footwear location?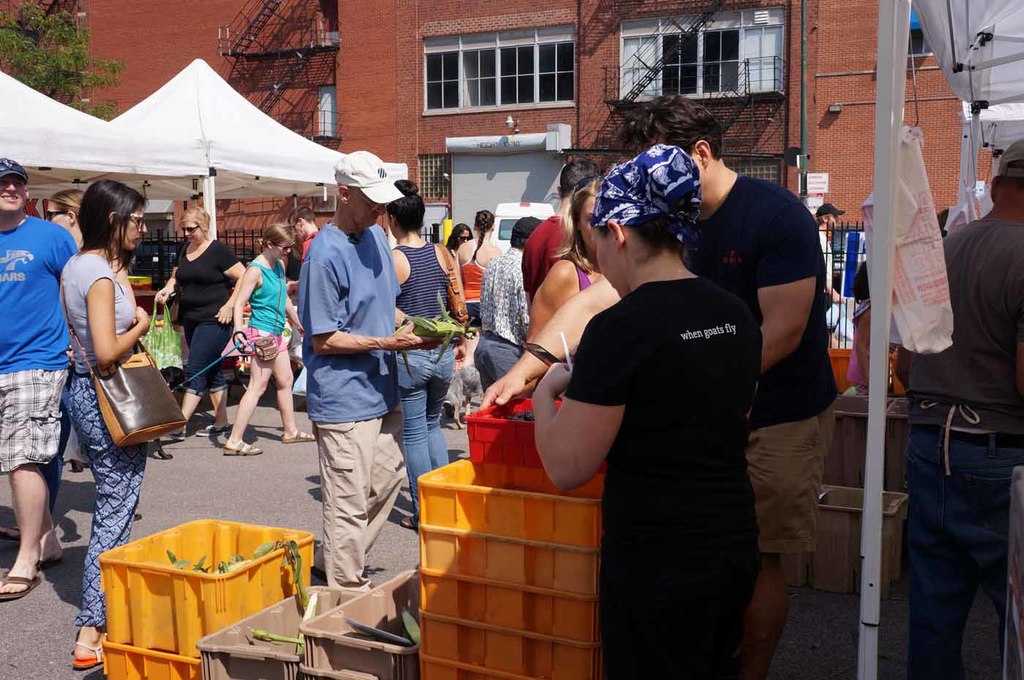
(x1=64, y1=461, x2=78, y2=471)
